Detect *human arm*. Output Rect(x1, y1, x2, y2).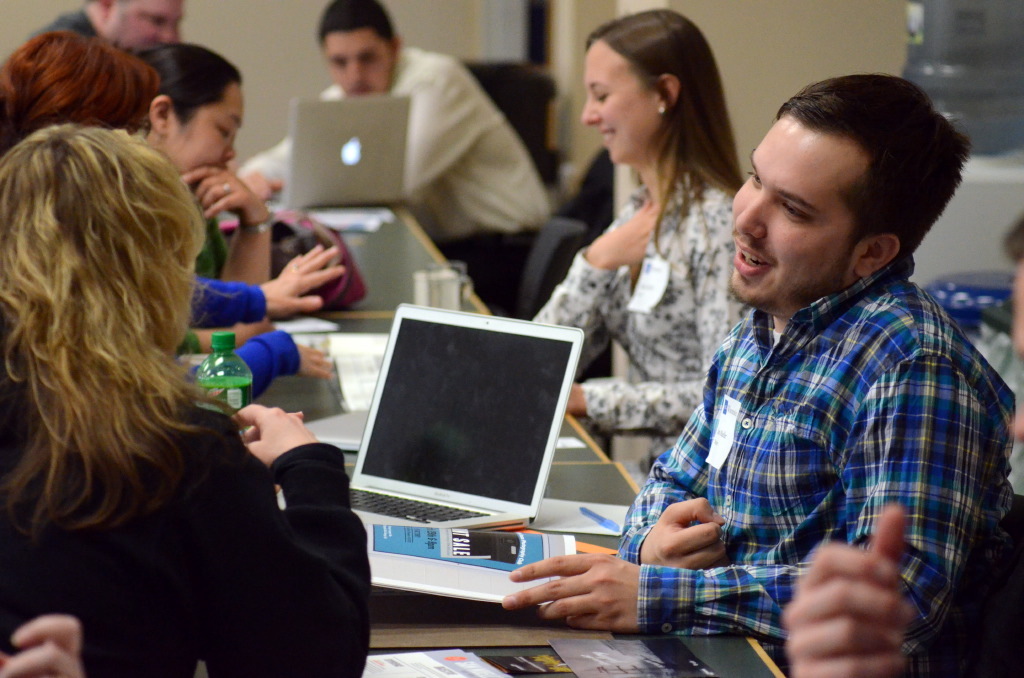
Rect(231, 316, 333, 399).
